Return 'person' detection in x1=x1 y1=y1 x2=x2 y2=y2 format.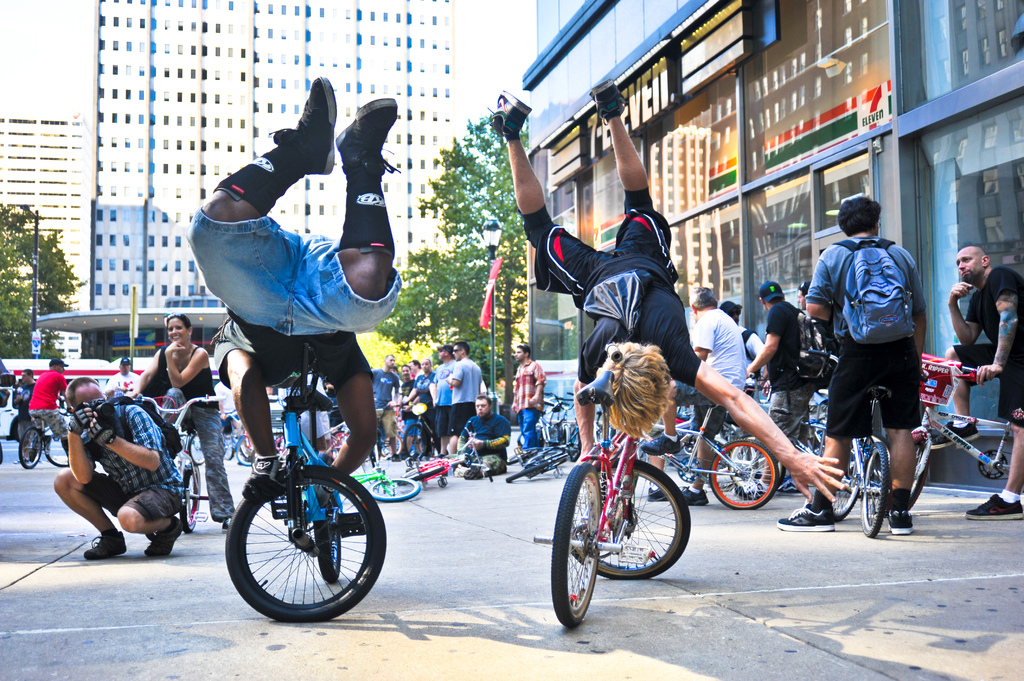
x1=948 y1=252 x2=1023 y2=522.
